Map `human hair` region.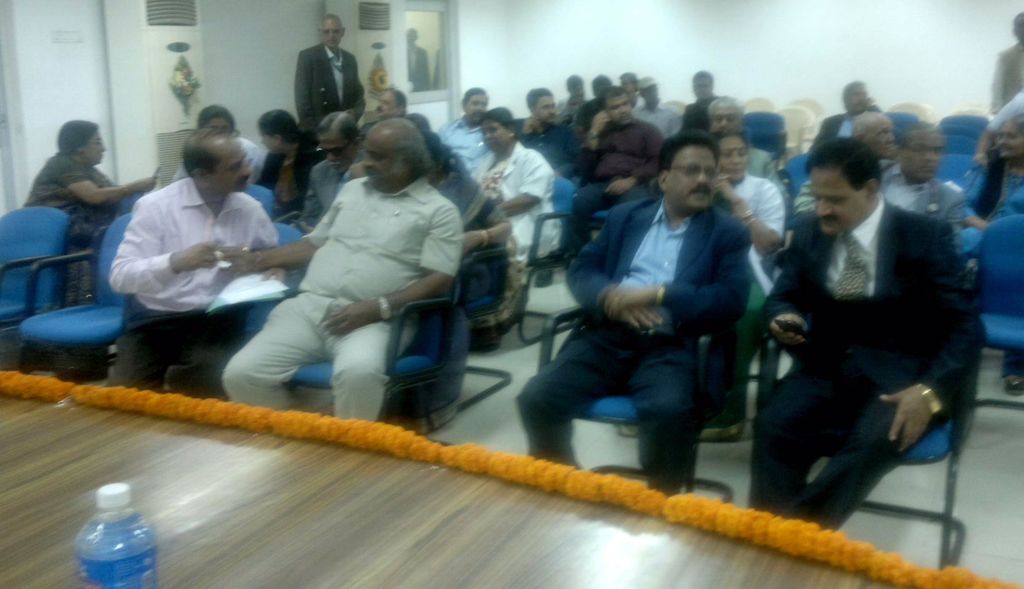
Mapped to (left=592, top=73, right=611, bottom=95).
